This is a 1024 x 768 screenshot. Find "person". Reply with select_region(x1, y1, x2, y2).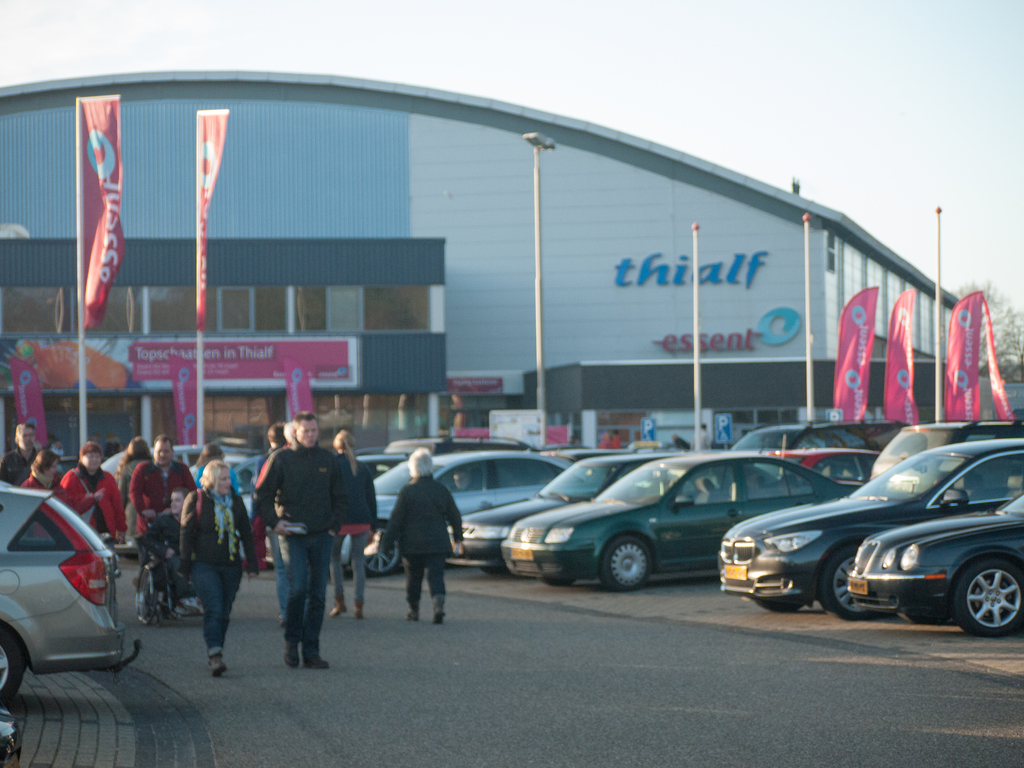
select_region(255, 398, 353, 675).
